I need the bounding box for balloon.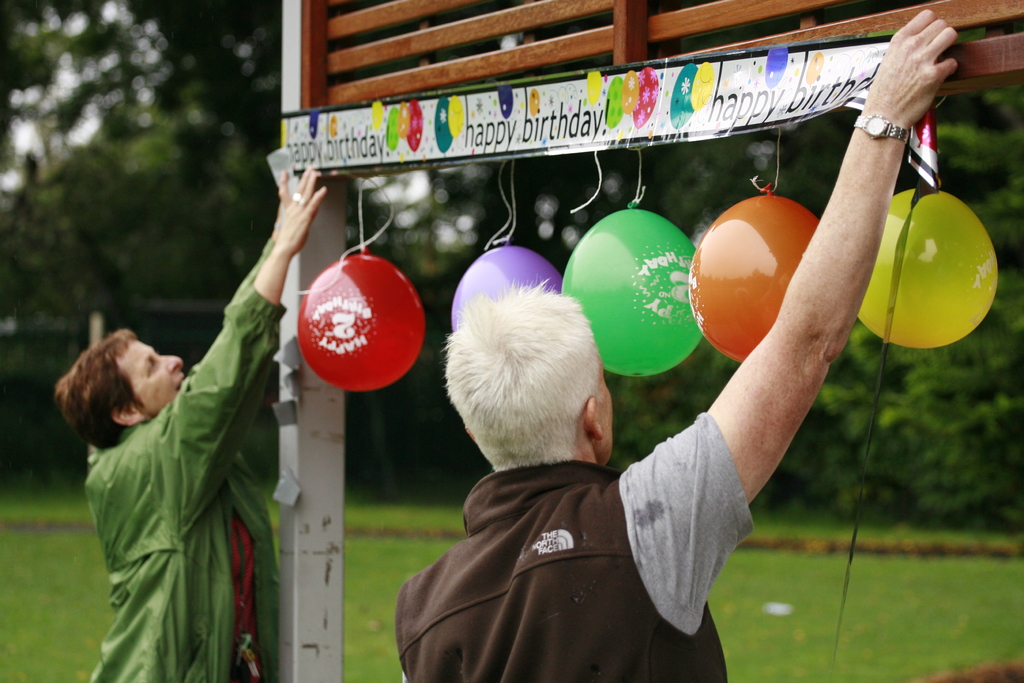
Here it is: box(448, 242, 558, 335).
